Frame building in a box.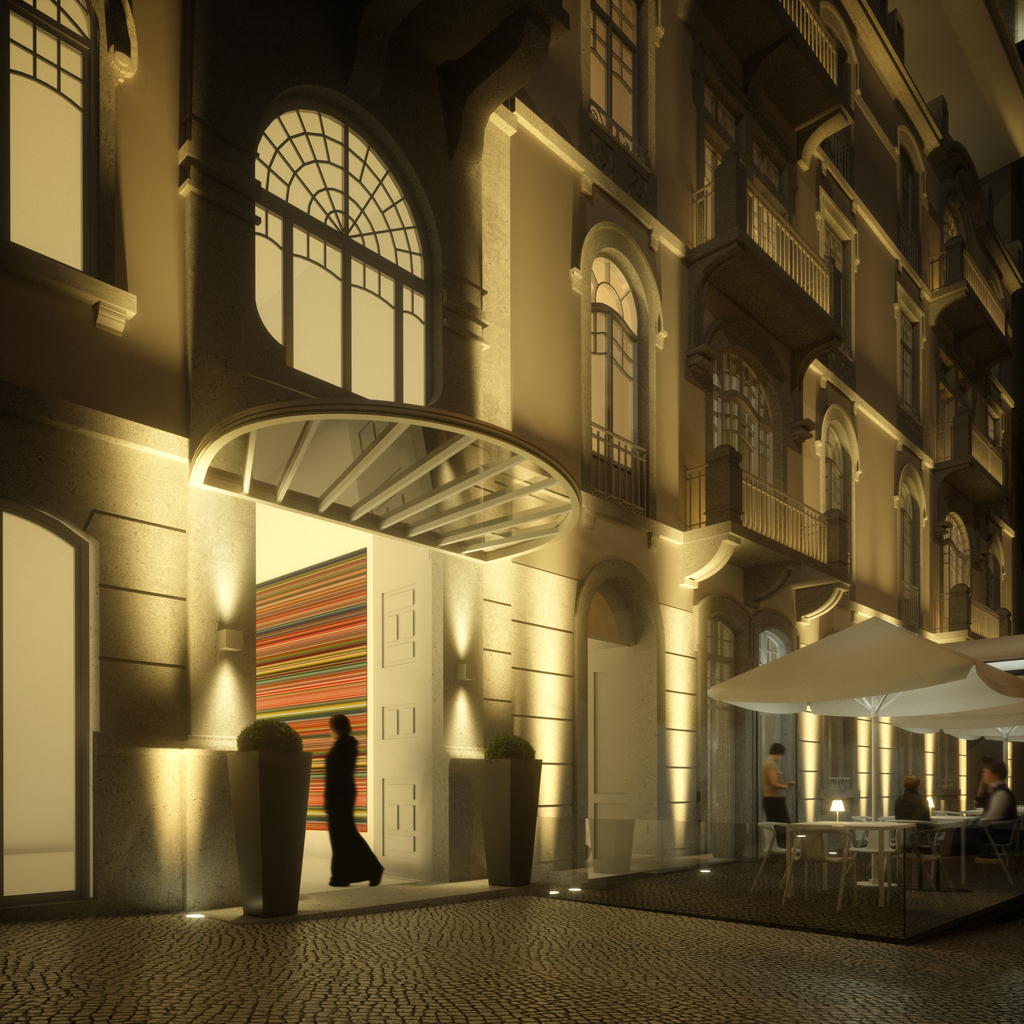
(0, 0, 1023, 934).
